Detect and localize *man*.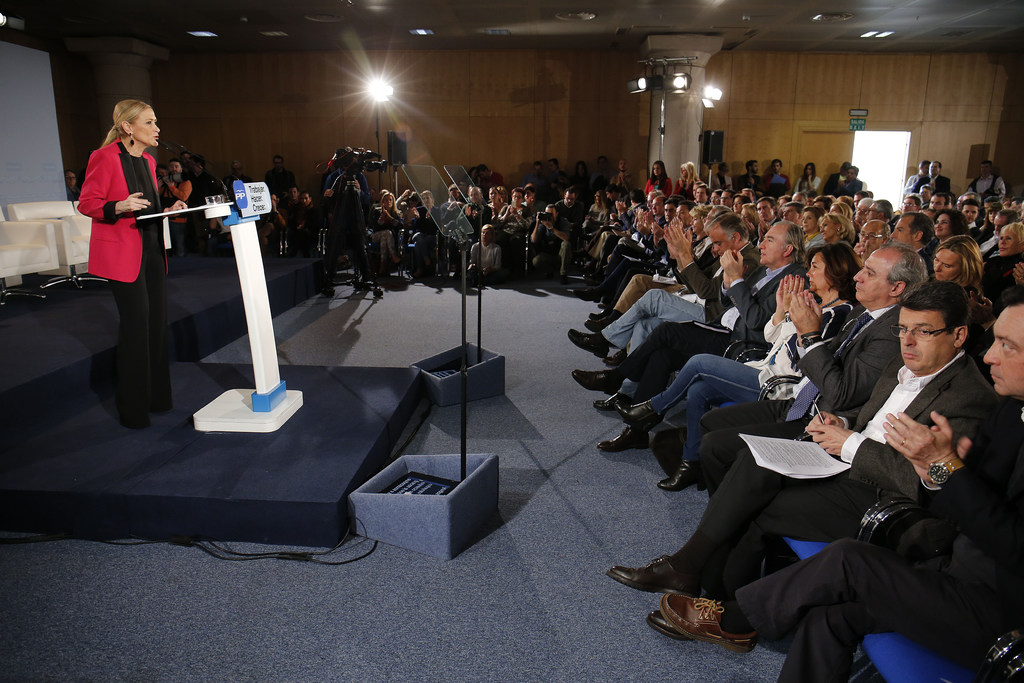
Localized at bbox=(412, 188, 438, 277).
